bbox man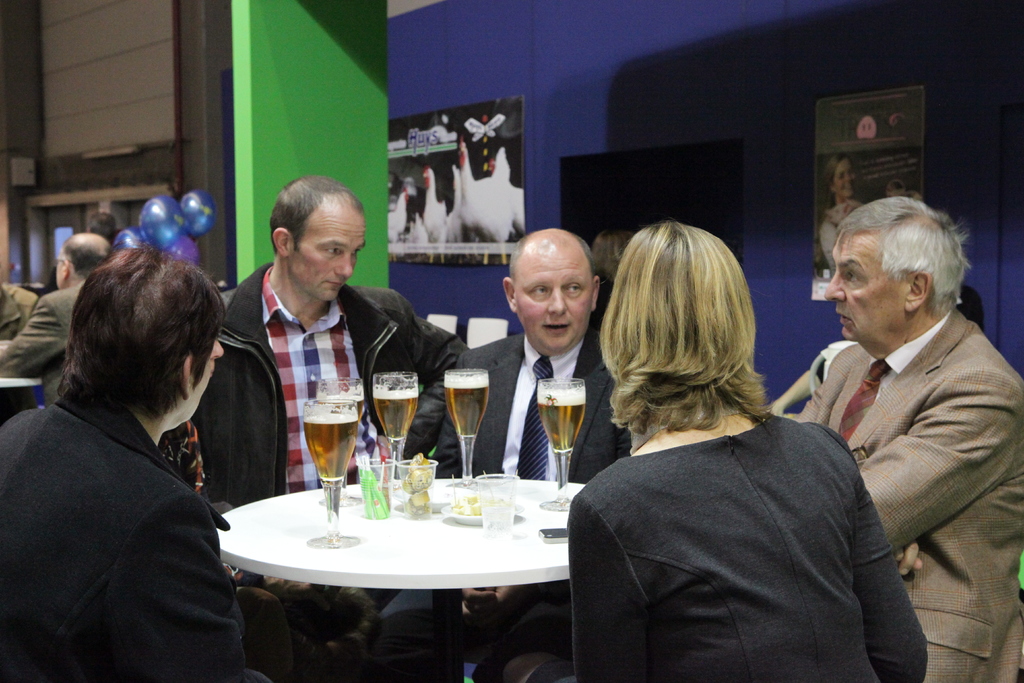
[left=230, top=177, right=442, bottom=477]
